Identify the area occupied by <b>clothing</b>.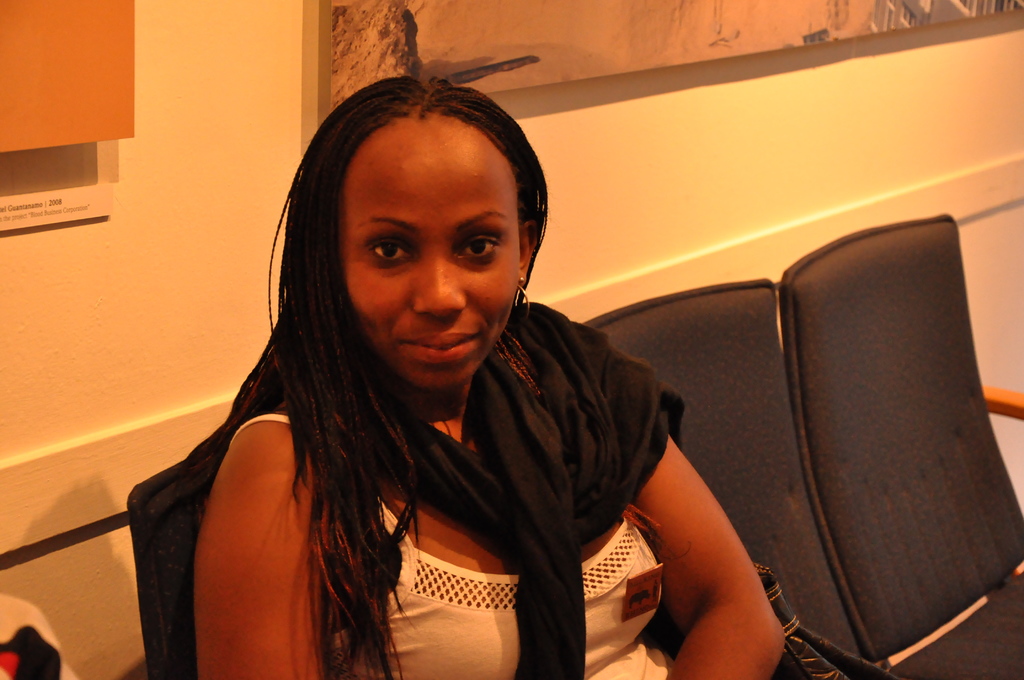
Area: x1=181, y1=293, x2=769, y2=679.
